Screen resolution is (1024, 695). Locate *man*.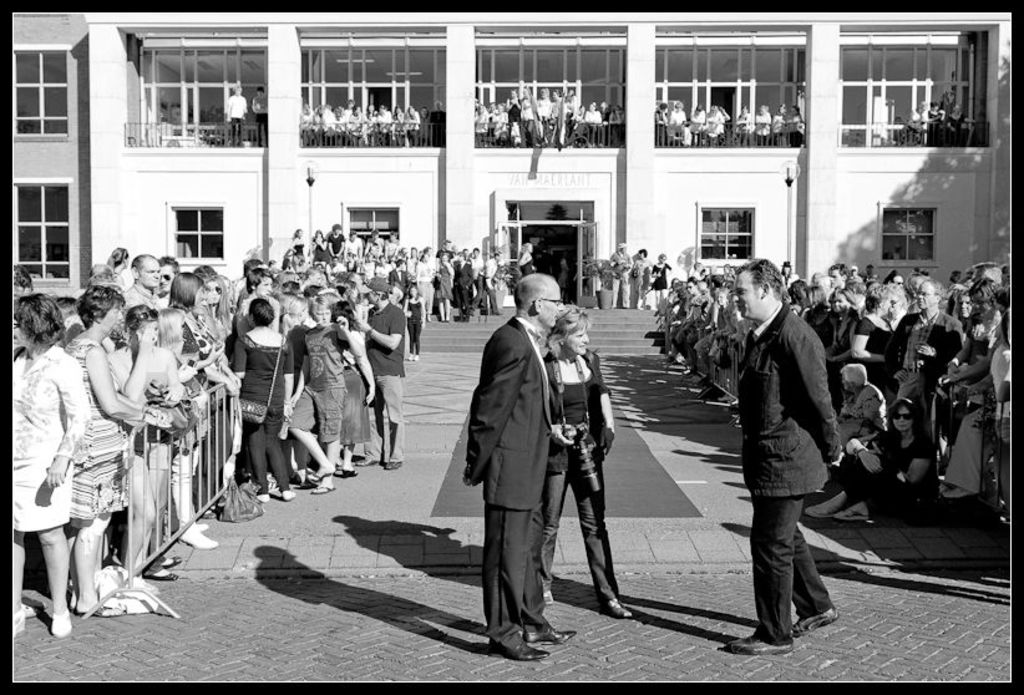
830,367,882,462.
